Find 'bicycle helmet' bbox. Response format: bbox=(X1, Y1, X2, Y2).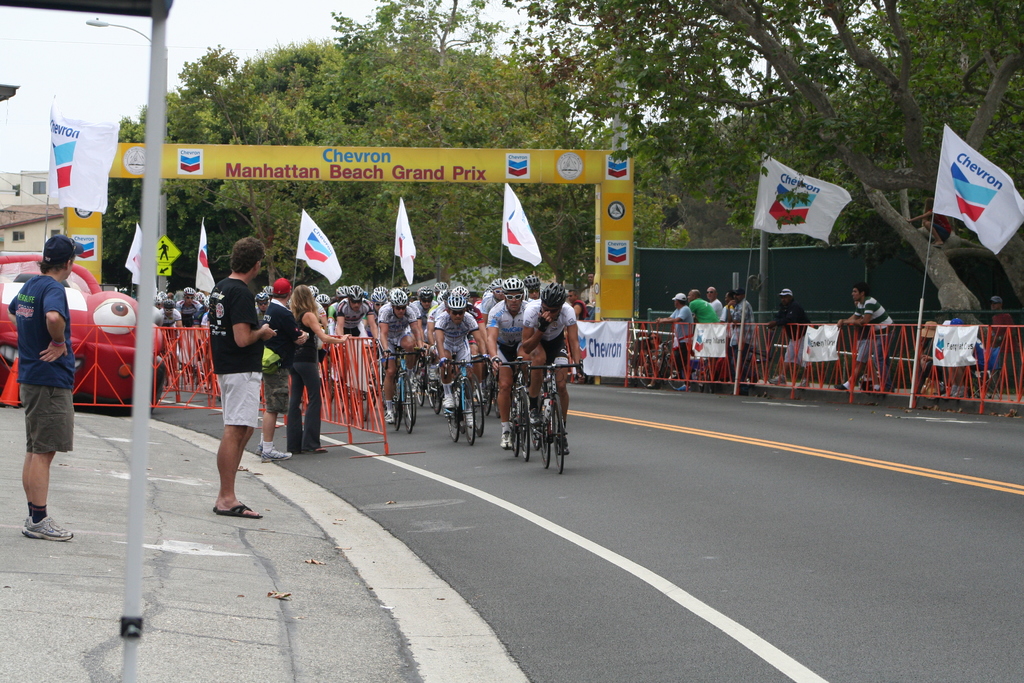
bbox=(536, 281, 566, 313).
